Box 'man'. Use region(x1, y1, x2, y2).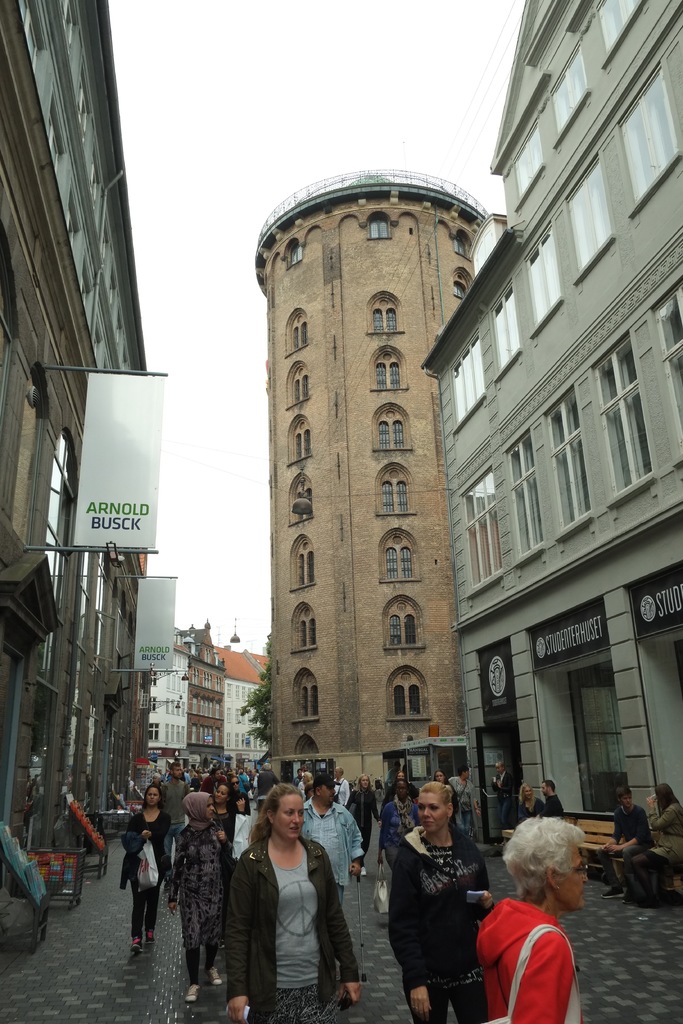
region(301, 765, 373, 903).
